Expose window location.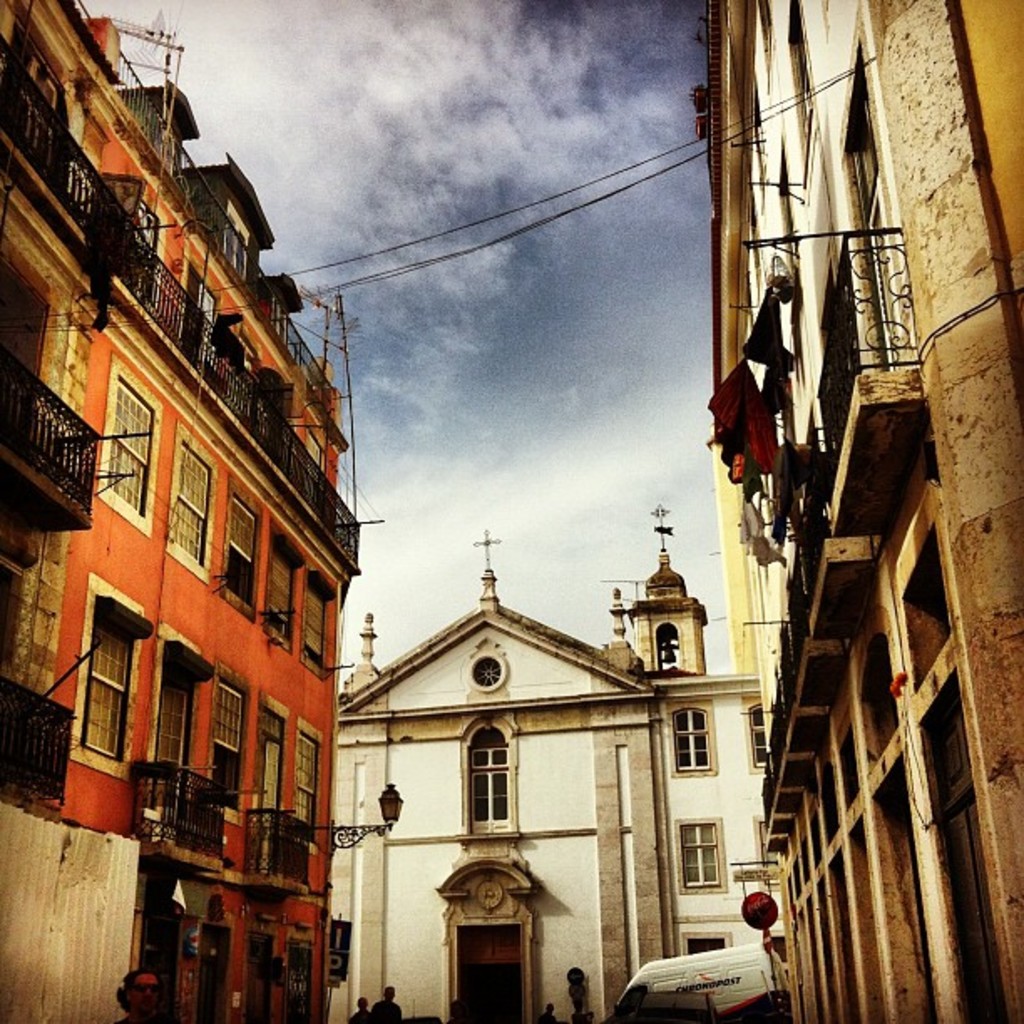
Exposed at [100,351,166,534].
